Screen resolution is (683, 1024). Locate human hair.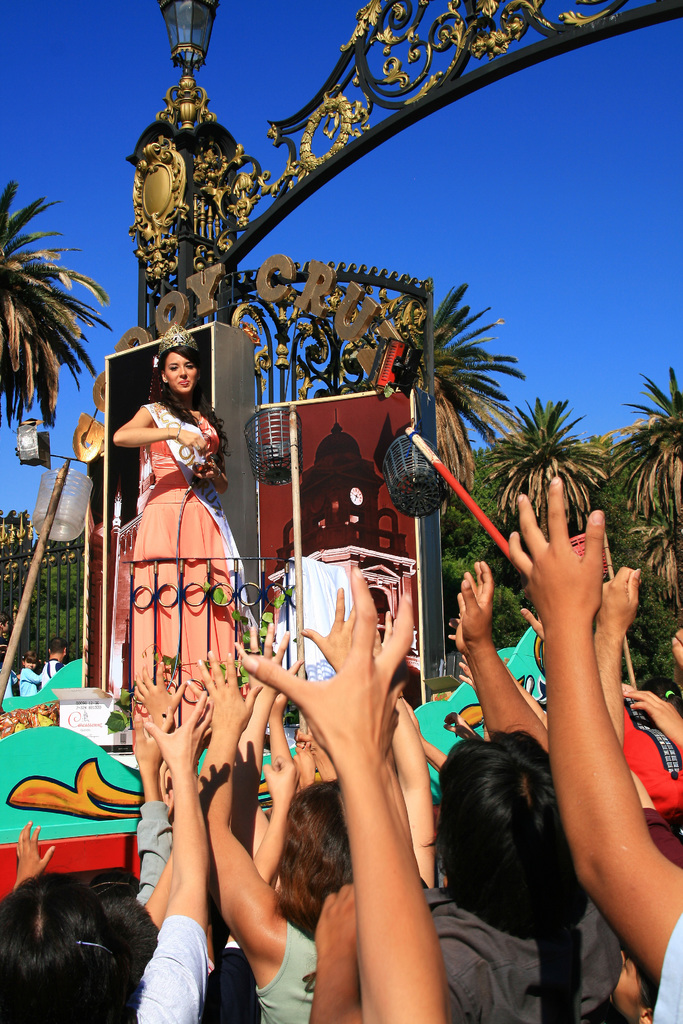
{"left": 154, "top": 348, "right": 231, "bottom": 465}.
